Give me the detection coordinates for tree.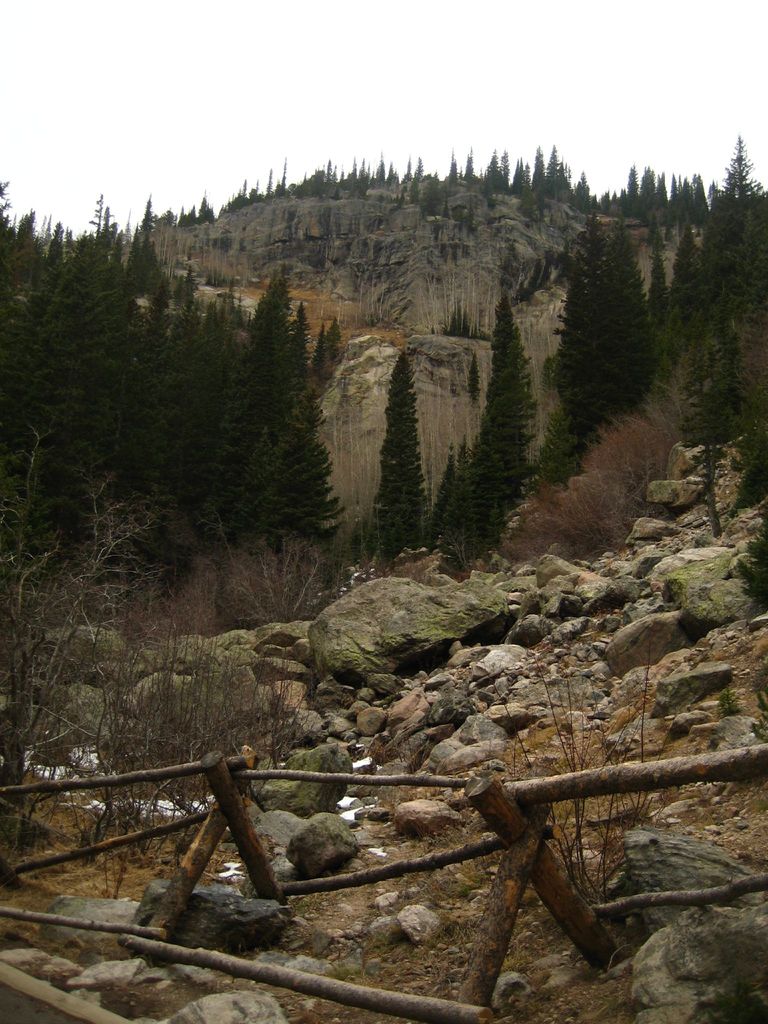
region(428, 274, 529, 563).
